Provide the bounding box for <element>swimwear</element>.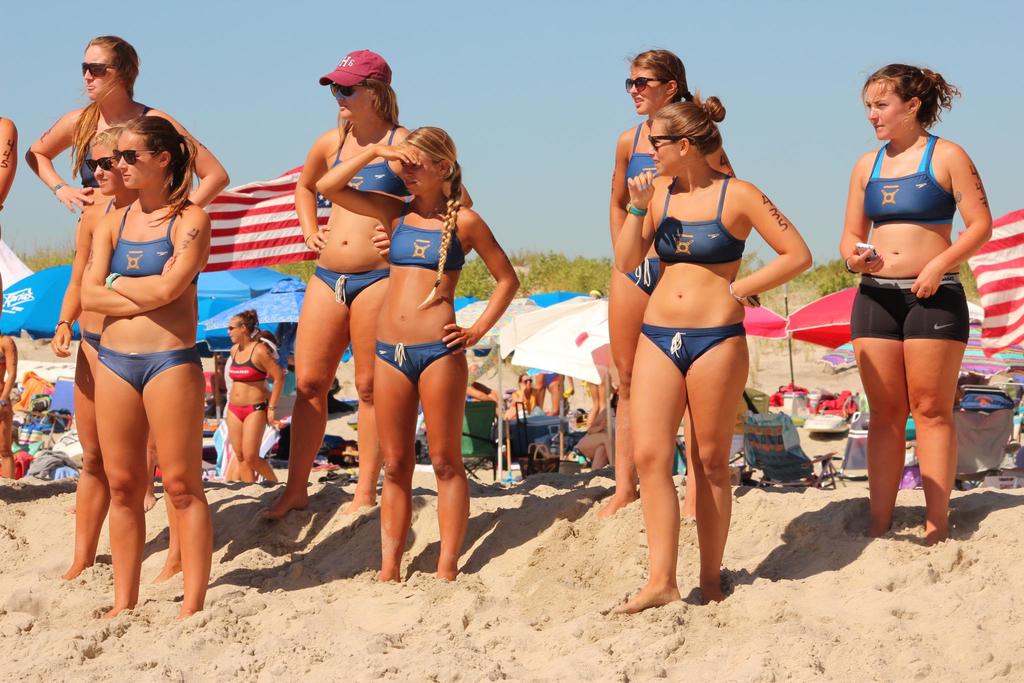
locate(325, 124, 412, 198).
